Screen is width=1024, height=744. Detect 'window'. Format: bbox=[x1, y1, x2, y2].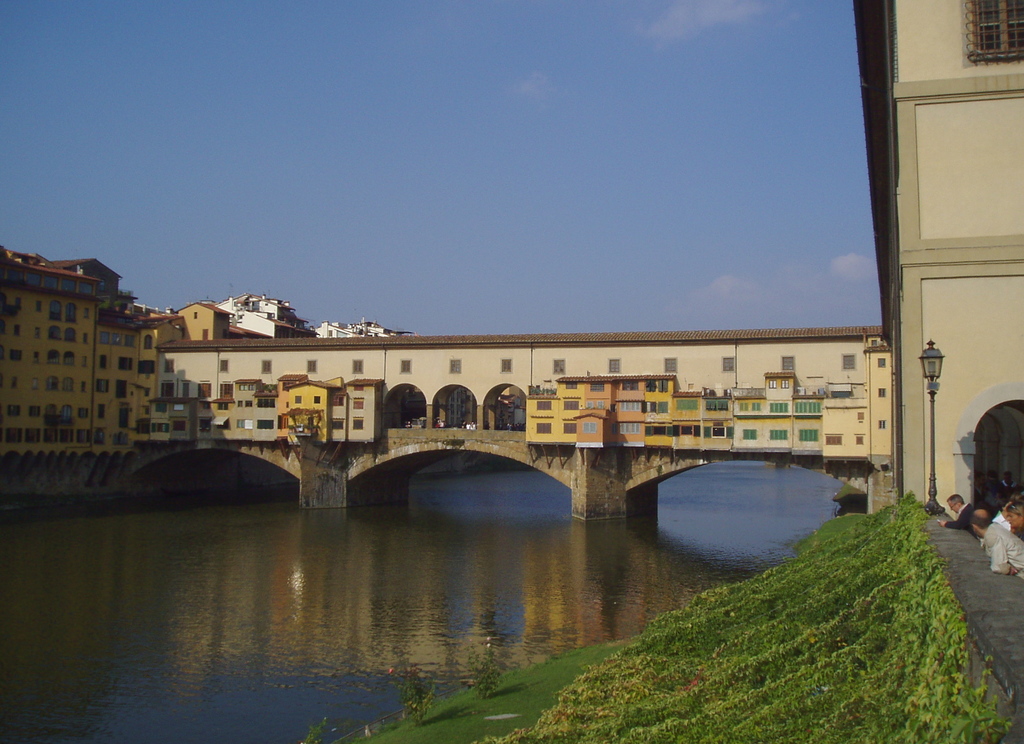
bbox=[160, 384, 173, 398].
